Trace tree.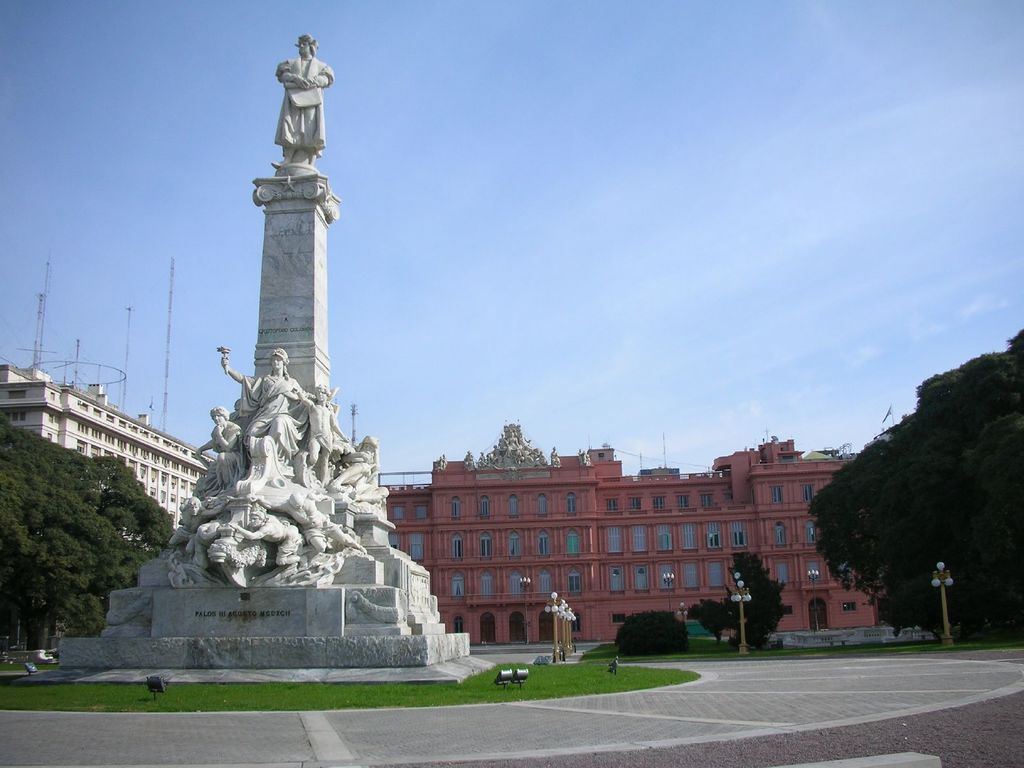
Traced to BBox(612, 605, 693, 653).
